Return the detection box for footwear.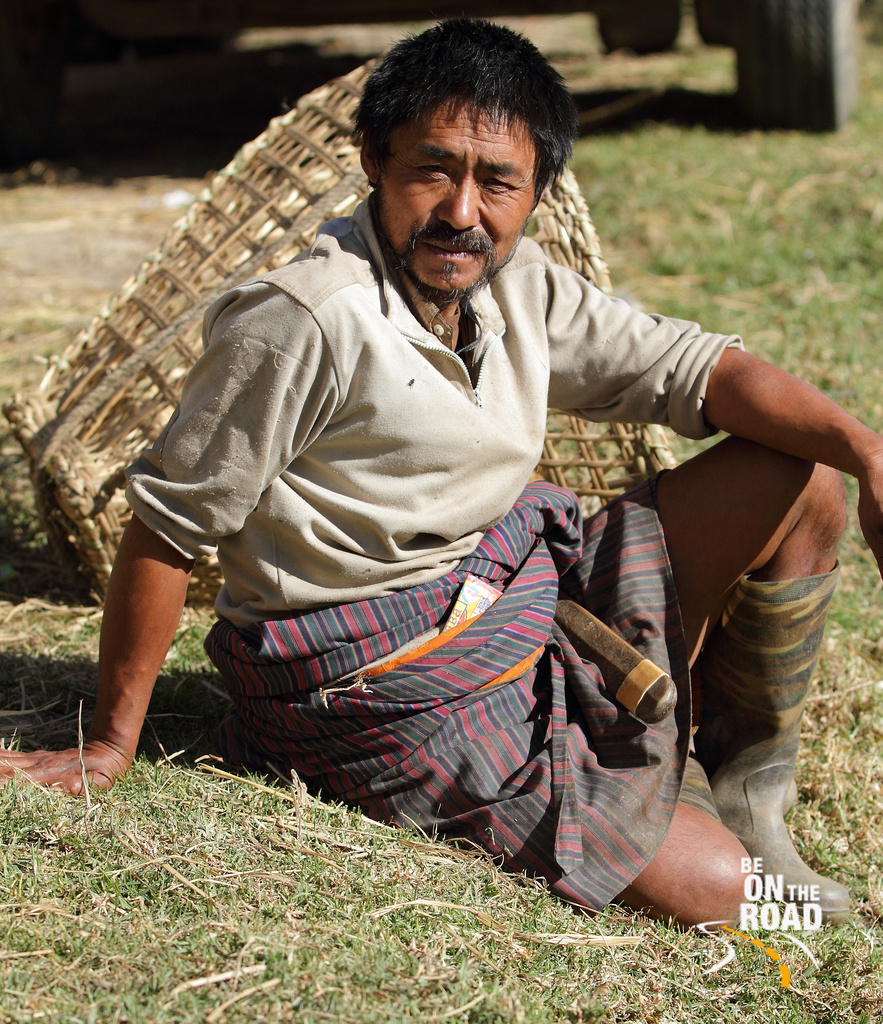
pyautogui.locateOnScreen(693, 585, 853, 927).
